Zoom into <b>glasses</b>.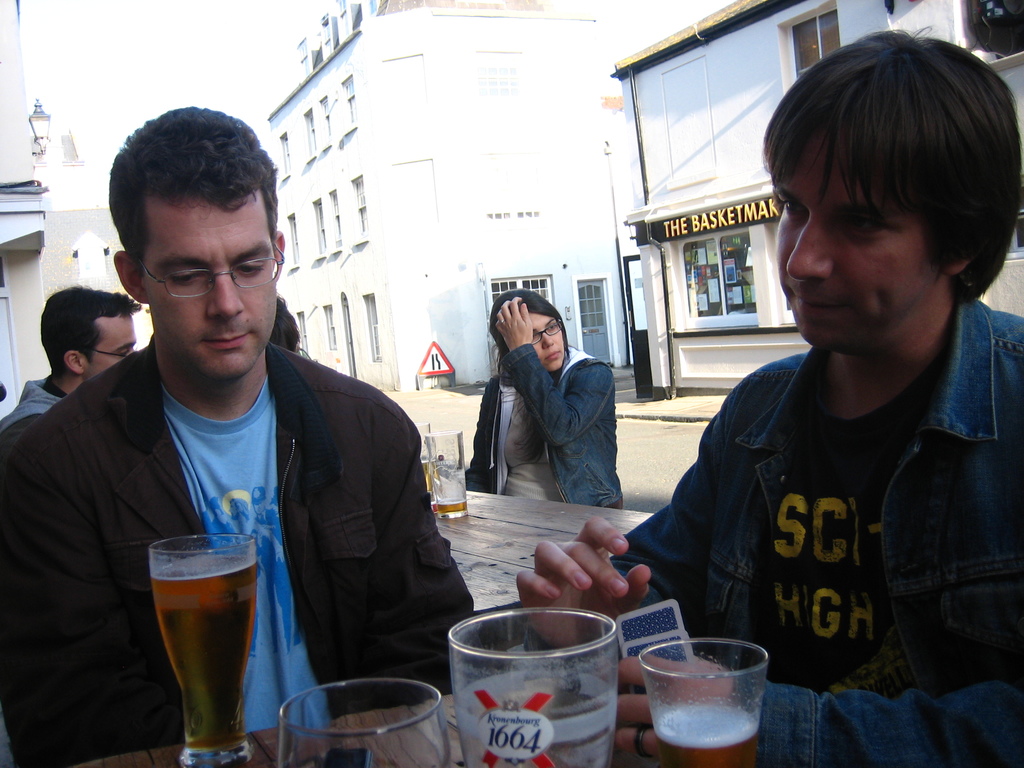
Zoom target: box=[93, 346, 133, 362].
